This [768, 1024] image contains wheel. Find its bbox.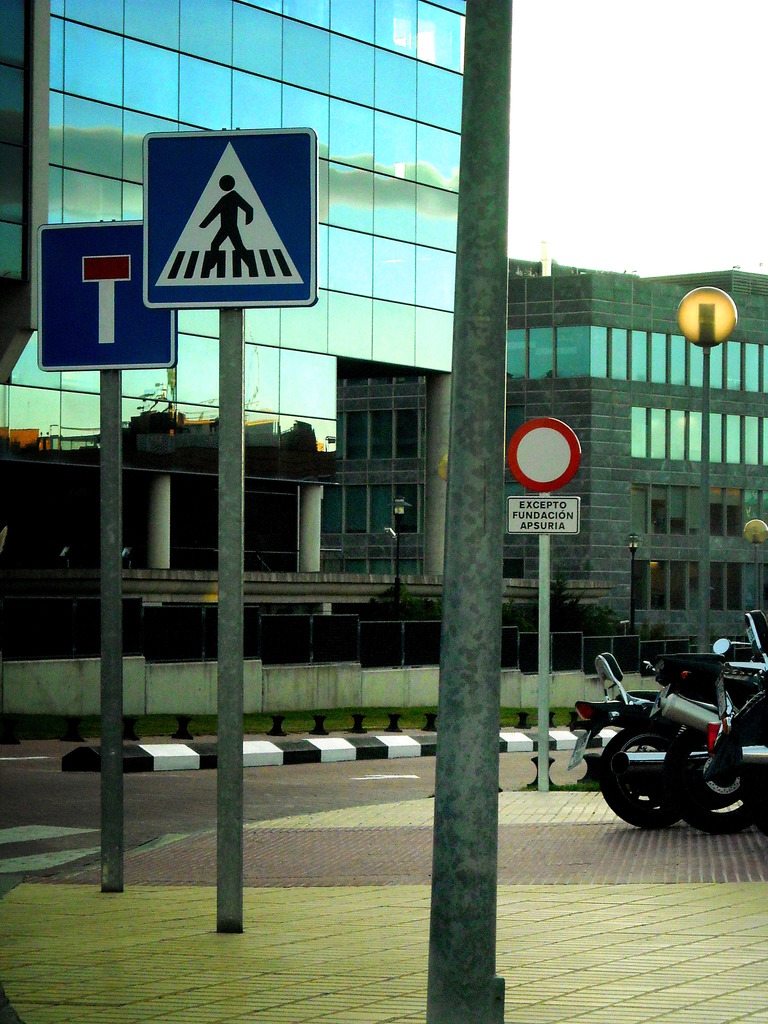
select_region(588, 716, 694, 831).
